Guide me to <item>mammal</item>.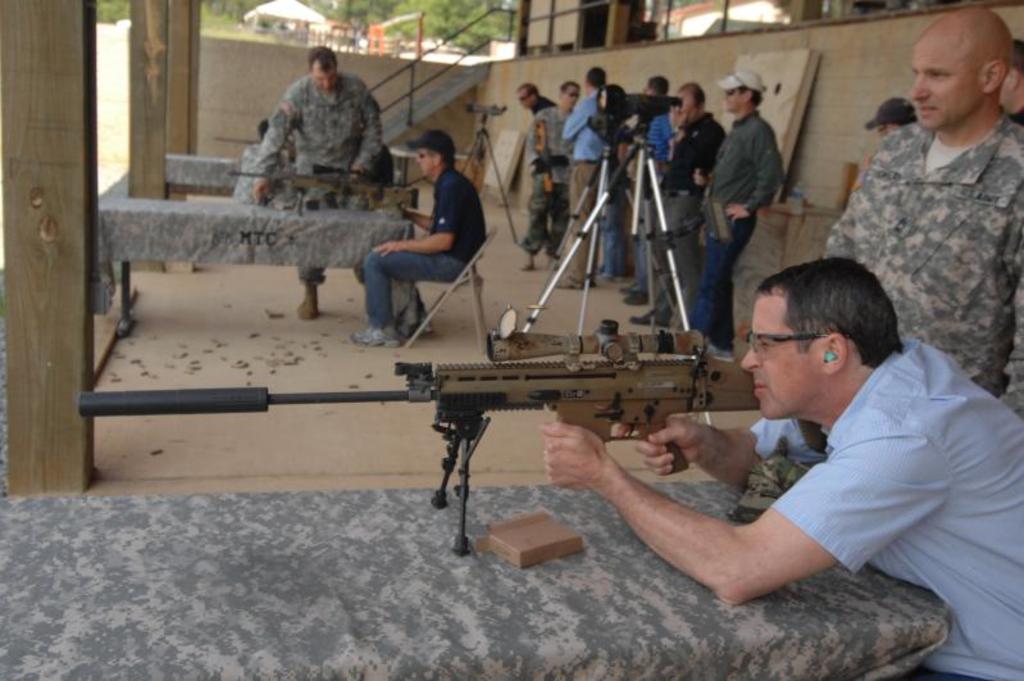
Guidance: <region>233, 114, 300, 209</region>.
